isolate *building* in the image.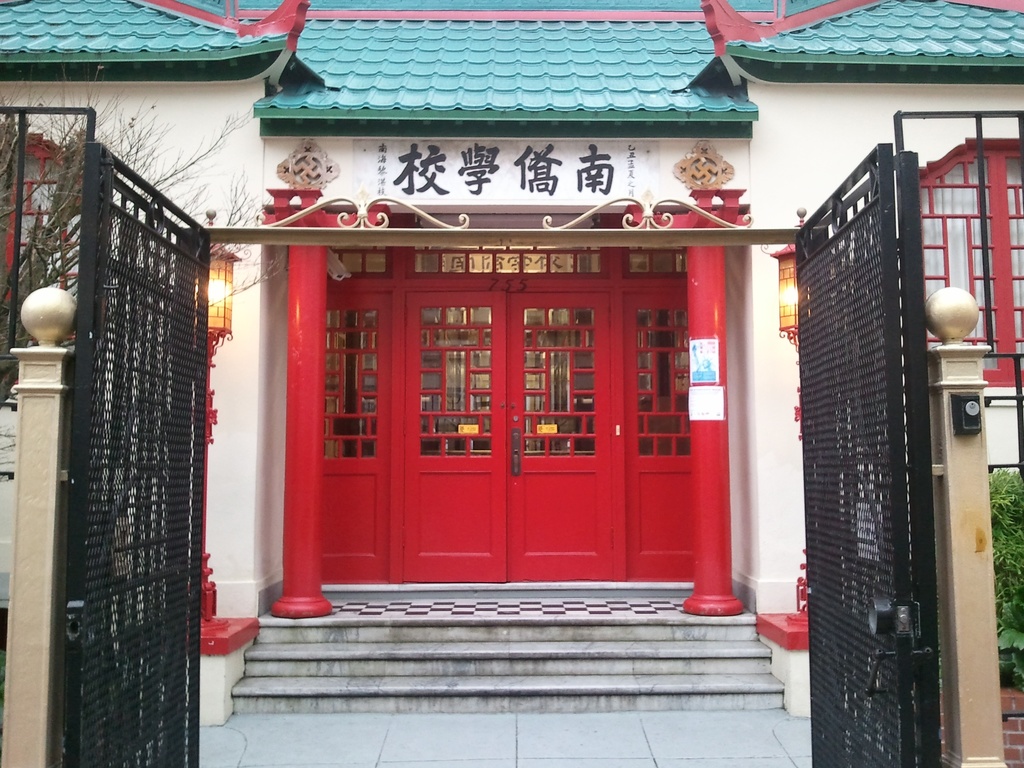
Isolated region: bbox=(0, 0, 1023, 767).
